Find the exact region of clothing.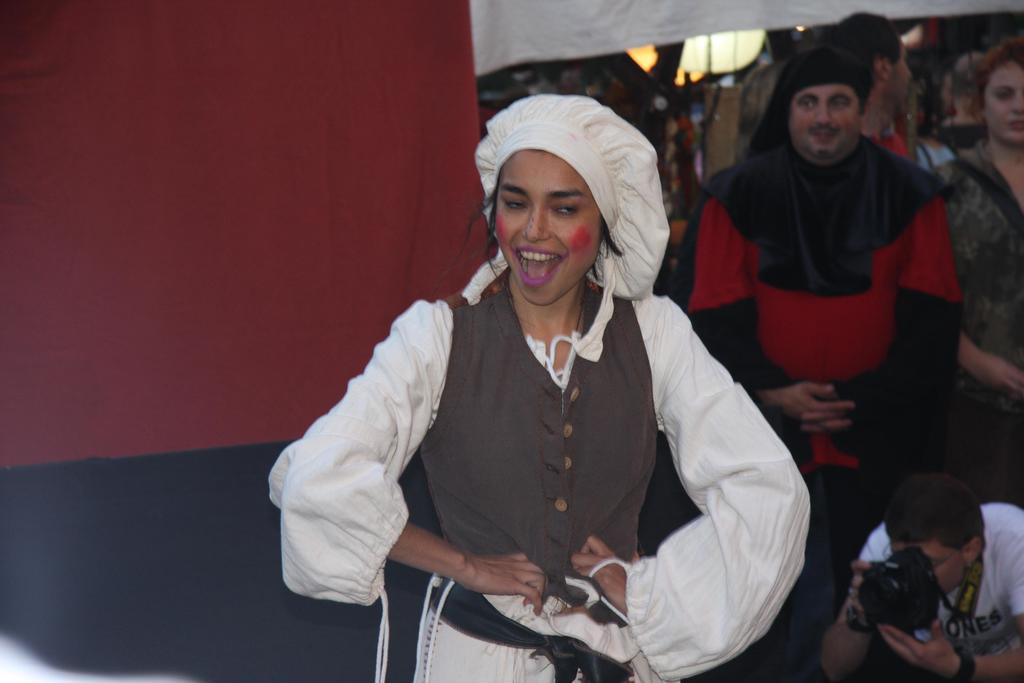
Exact region: [x1=863, y1=498, x2=1023, y2=653].
